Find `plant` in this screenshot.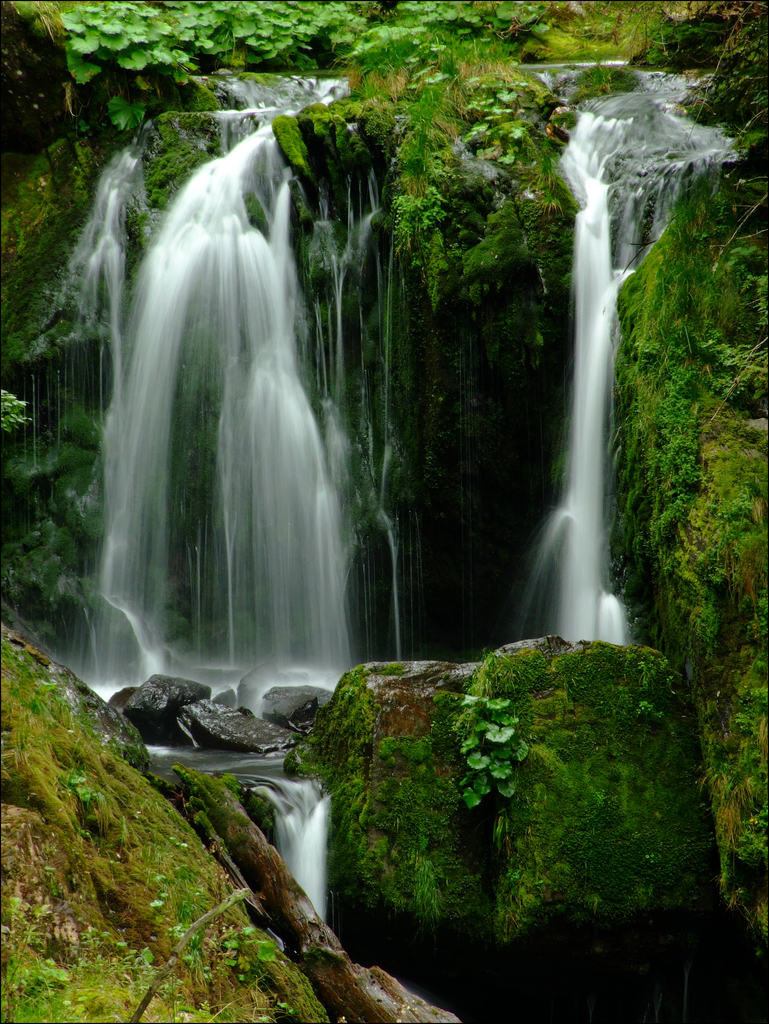
The bounding box for `plant` is pyautogui.locateOnScreen(281, 671, 383, 923).
